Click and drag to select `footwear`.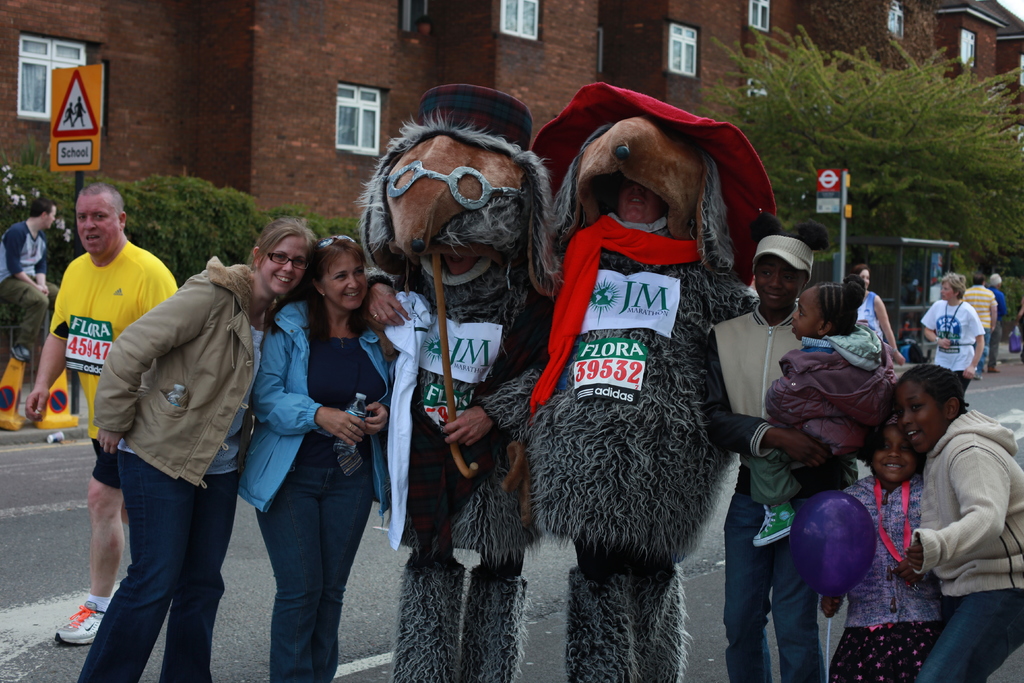
Selection: (x1=753, y1=502, x2=797, y2=546).
